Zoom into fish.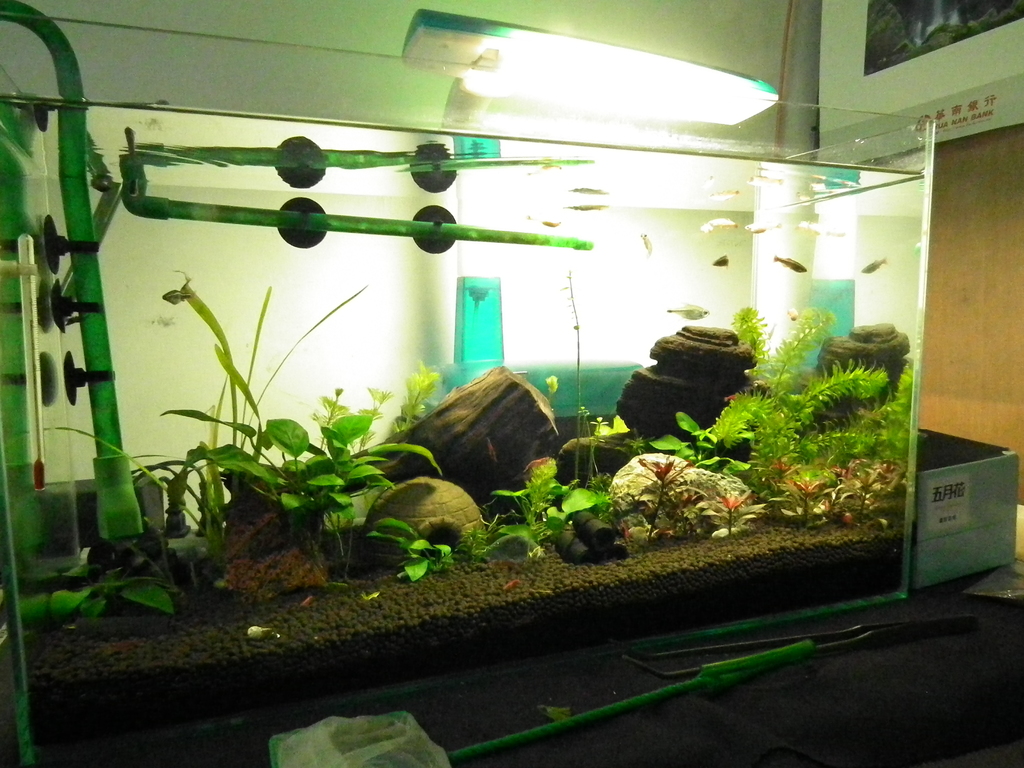
Zoom target: <box>861,254,890,280</box>.
